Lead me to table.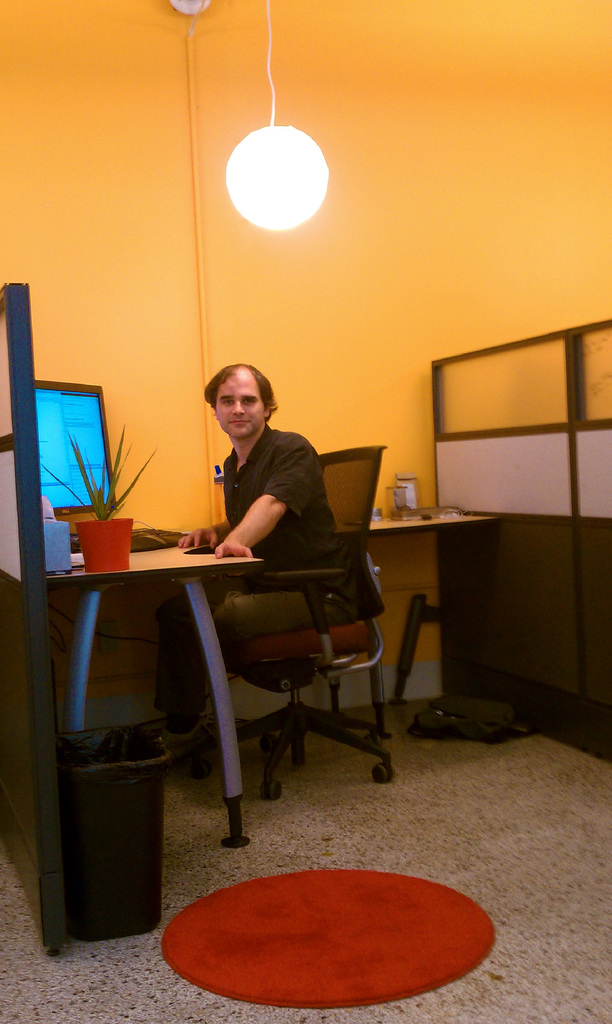
Lead to 356,497,484,674.
